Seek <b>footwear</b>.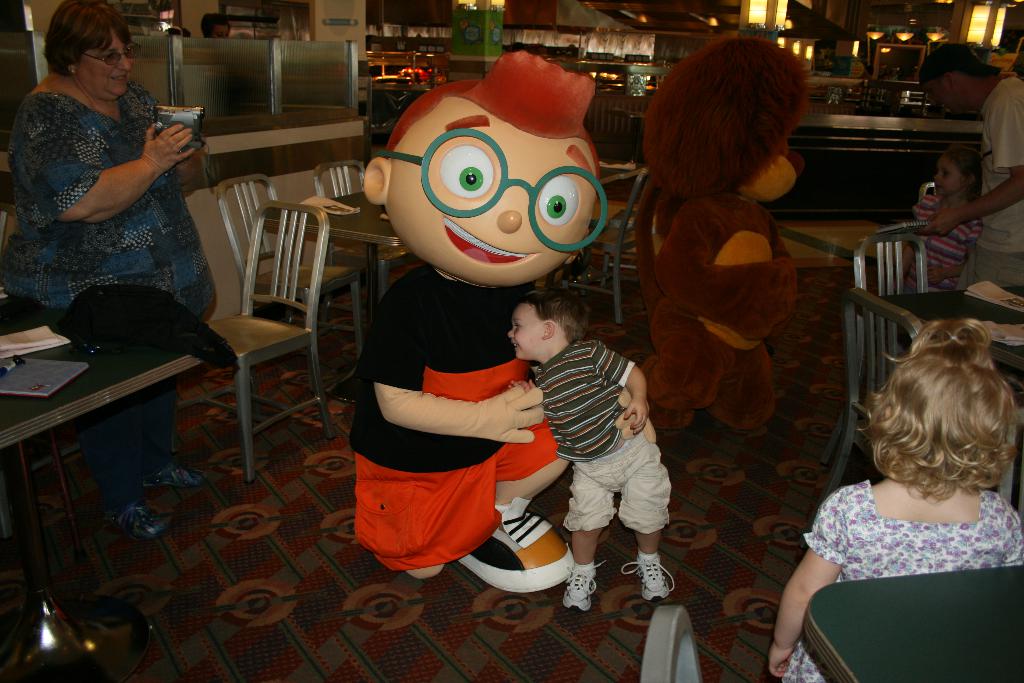
x1=616 y1=545 x2=669 y2=598.
